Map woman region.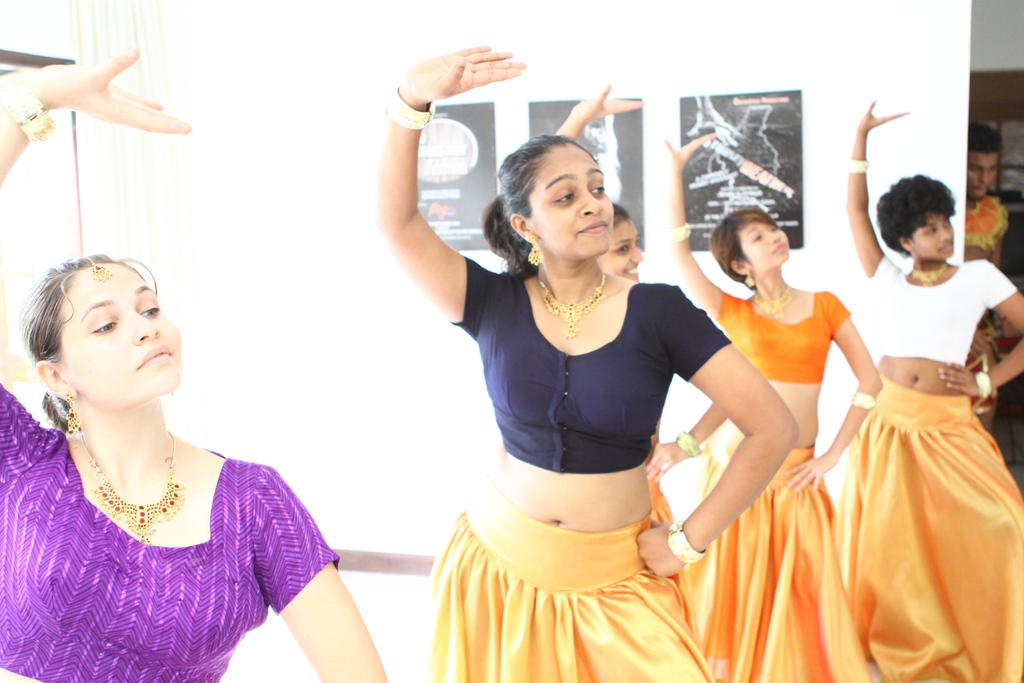
Mapped to [x1=666, y1=156, x2=918, y2=665].
